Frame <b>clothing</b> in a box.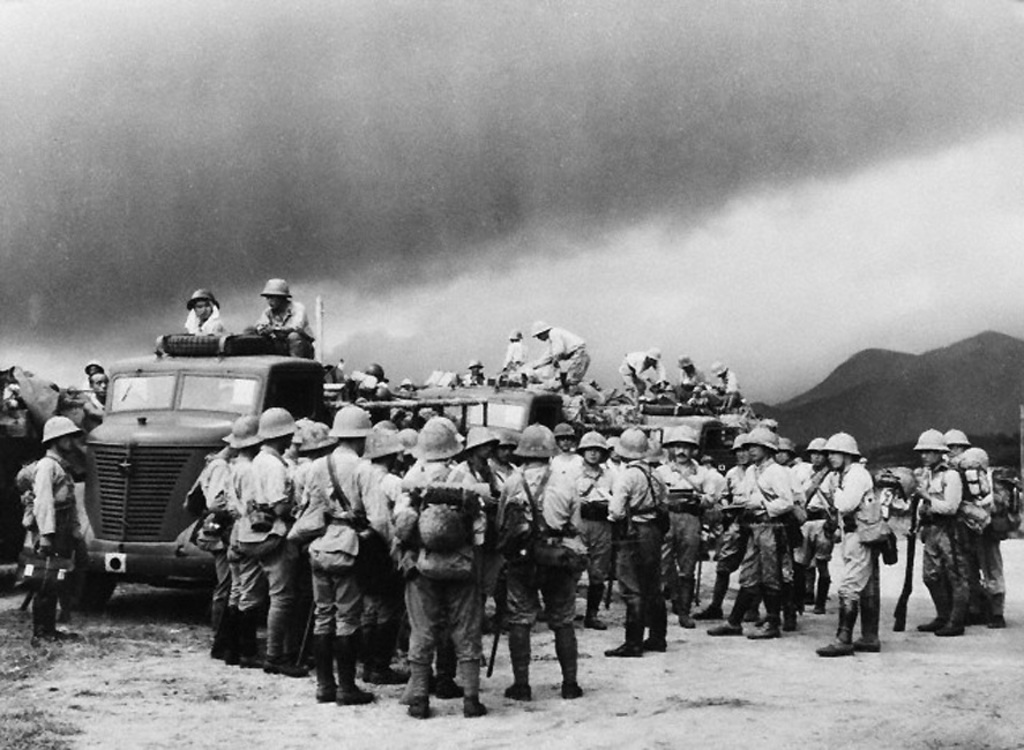
pyautogui.locateOnScreen(501, 339, 524, 376).
